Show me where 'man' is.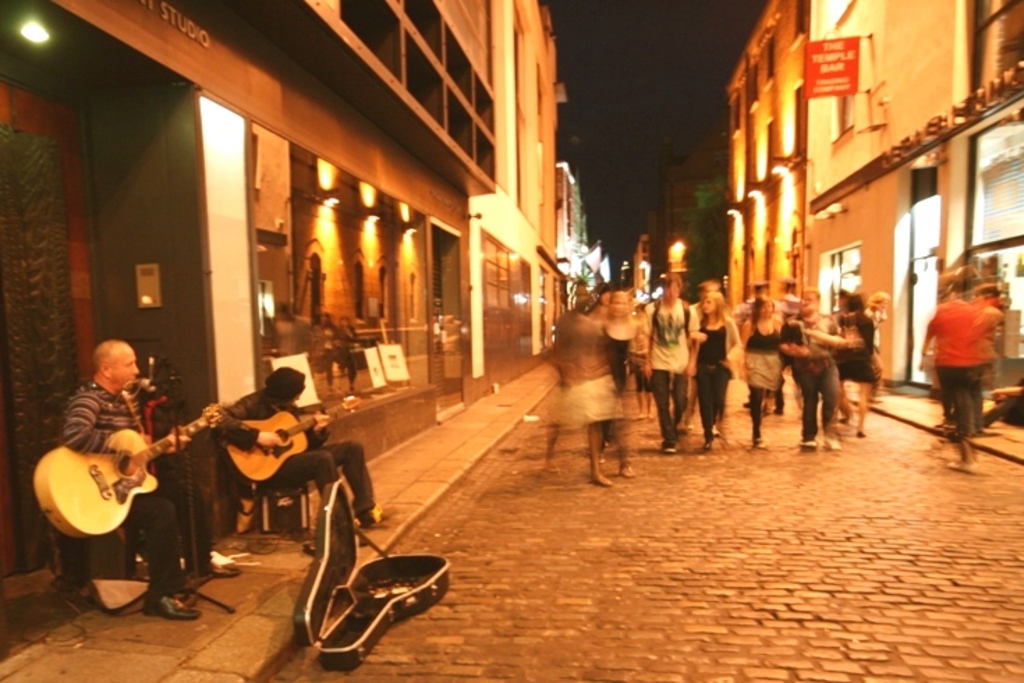
'man' is at bbox(638, 269, 702, 453).
